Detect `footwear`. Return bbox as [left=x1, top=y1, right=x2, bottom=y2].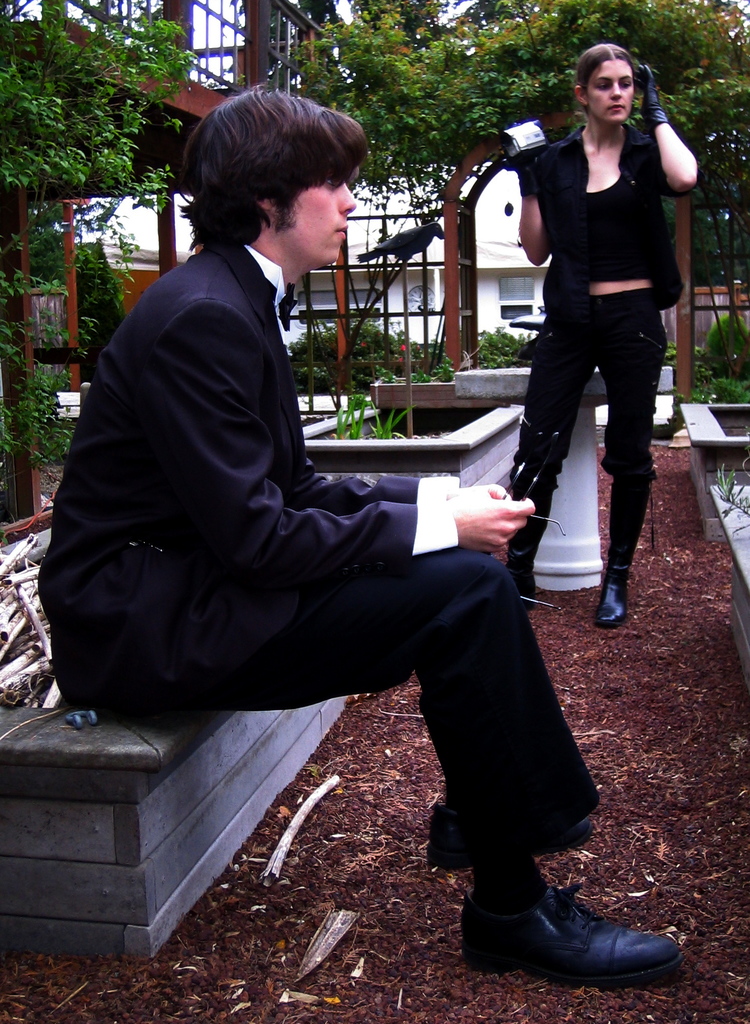
[left=505, top=550, right=539, bottom=620].
